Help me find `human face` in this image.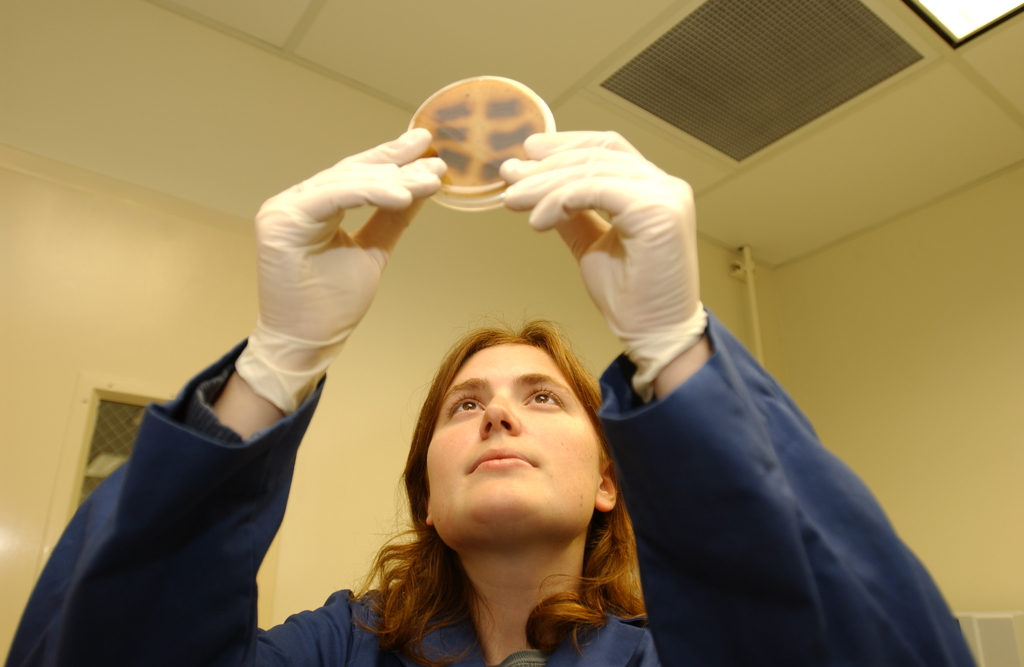
Found it: l=425, t=345, r=602, b=535.
